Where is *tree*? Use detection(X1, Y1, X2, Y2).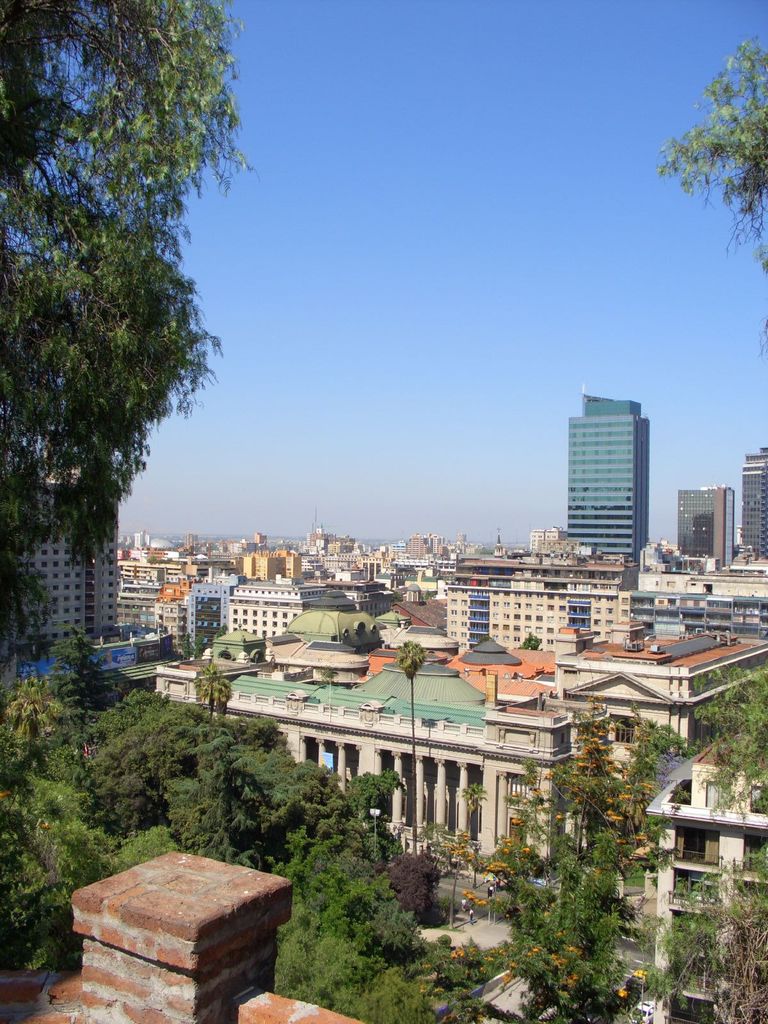
detection(0, 672, 100, 796).
